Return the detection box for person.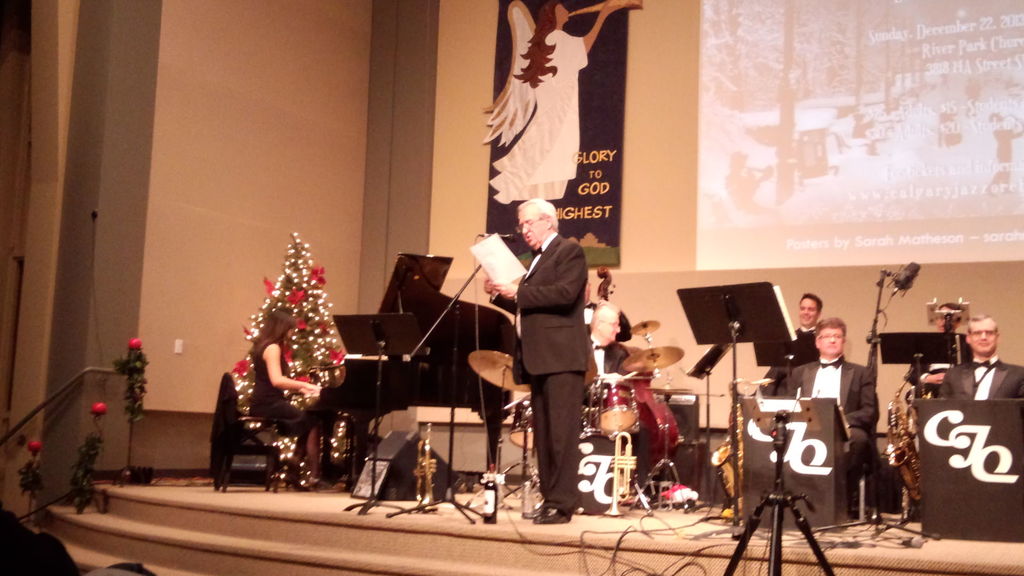
{"left": 771, "top": 319, "right": 888, "bottom": 516}.
